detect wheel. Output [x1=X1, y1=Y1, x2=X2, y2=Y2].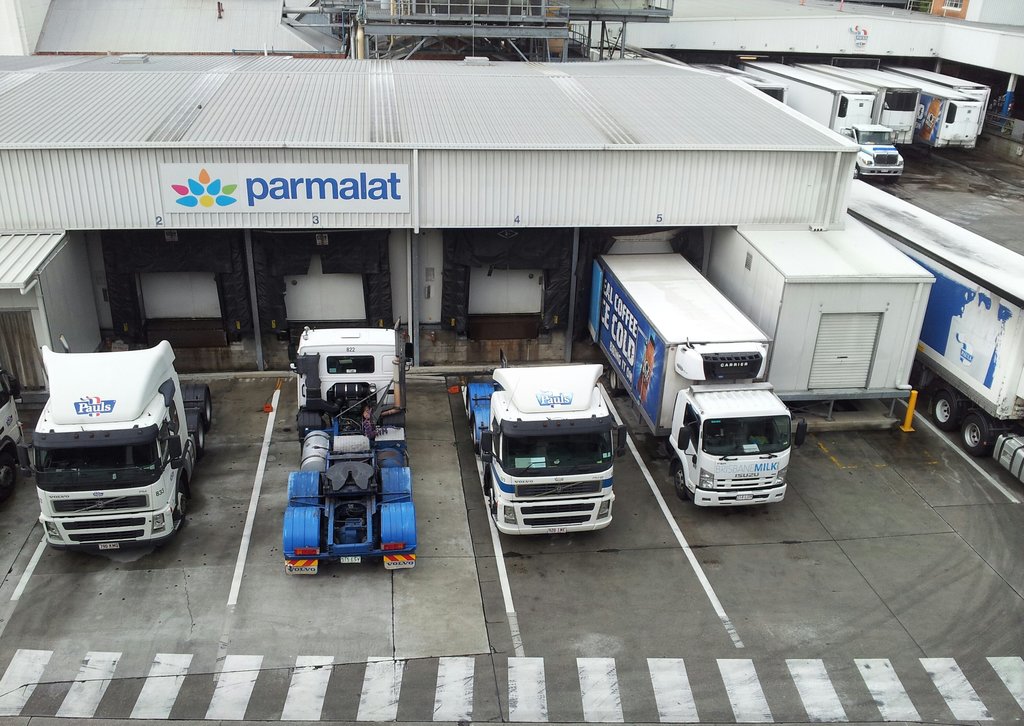
[x1=675, y1=466, x2=691, y2=499].
